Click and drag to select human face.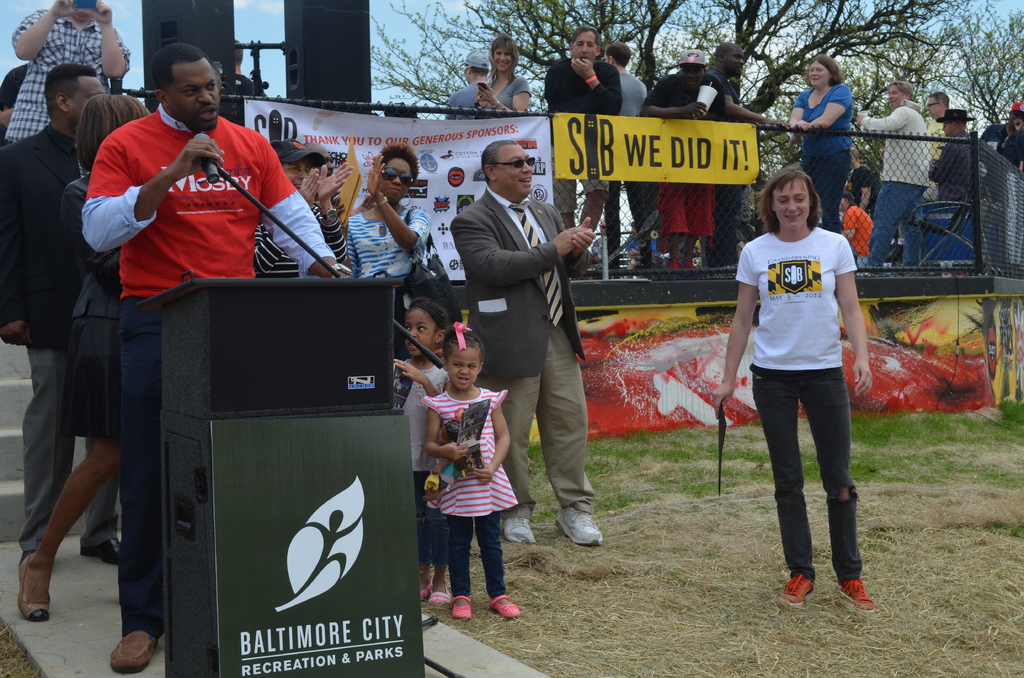
Selection: left=923, top=96, right=943, bottom=118.
